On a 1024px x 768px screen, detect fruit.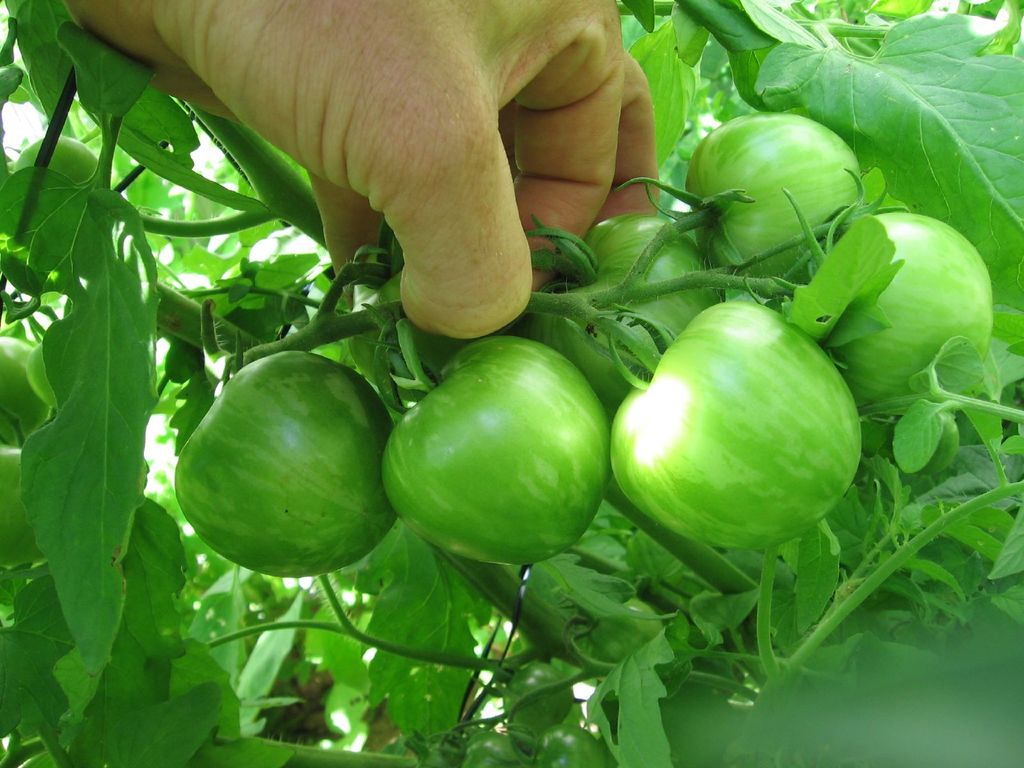
(384,333,618,569).
